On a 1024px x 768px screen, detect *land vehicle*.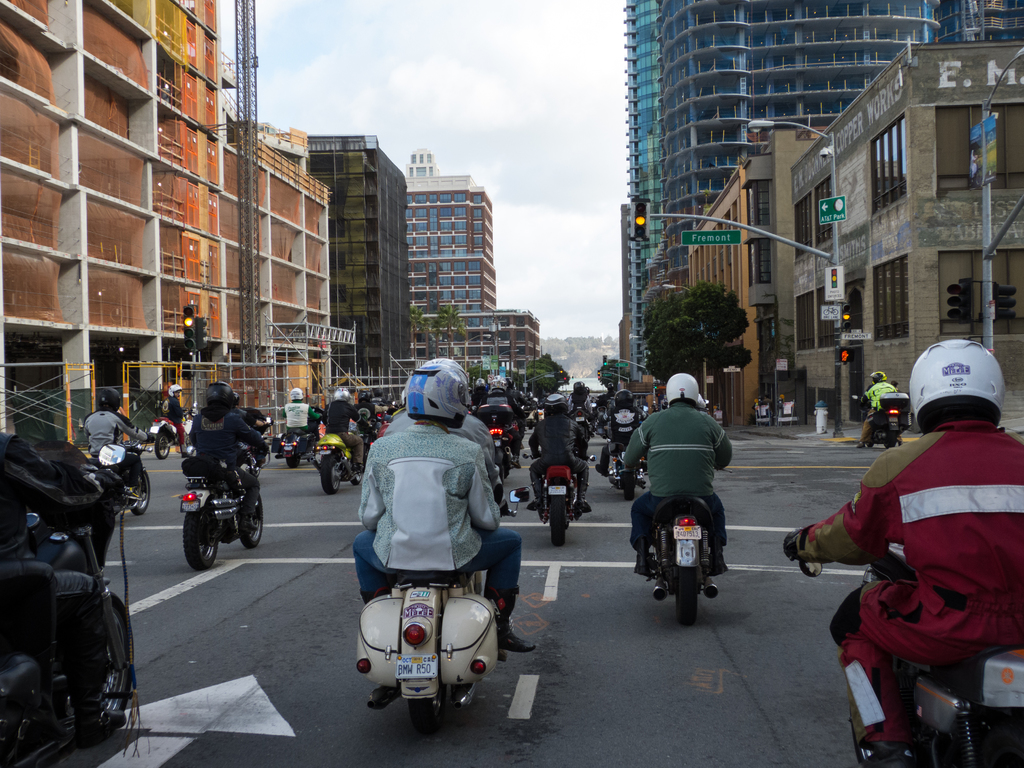
[left=0, top=444, right=137, bottom=767].
